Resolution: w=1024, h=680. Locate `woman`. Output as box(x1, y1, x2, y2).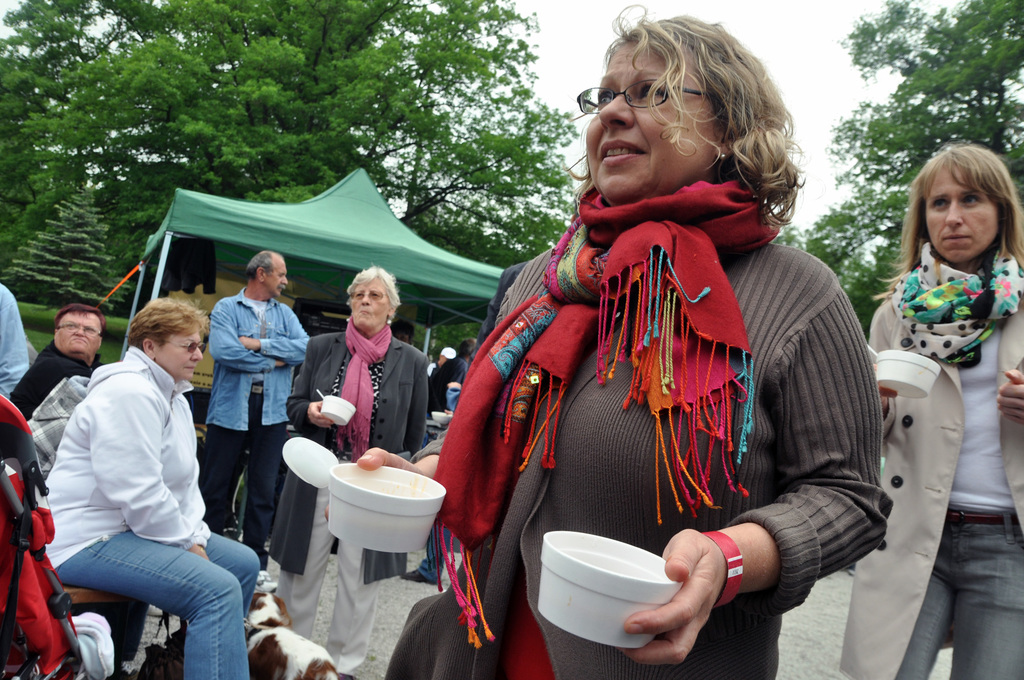
box(46, 295, 272, 679).
